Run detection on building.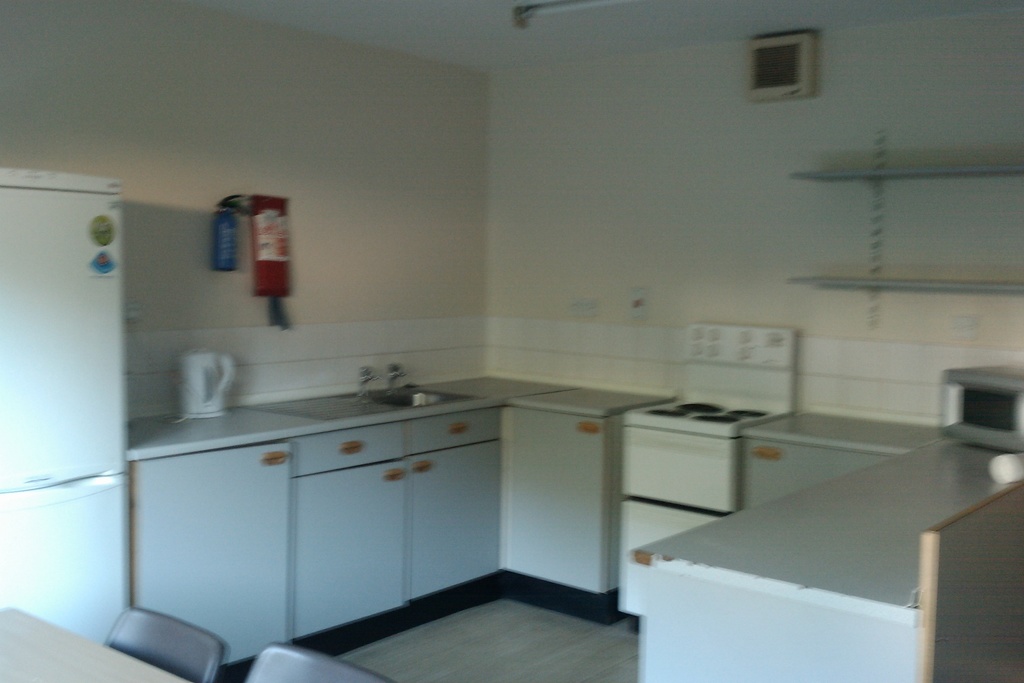
Result: [left=0, top=0, right=1023, bottom=682].
